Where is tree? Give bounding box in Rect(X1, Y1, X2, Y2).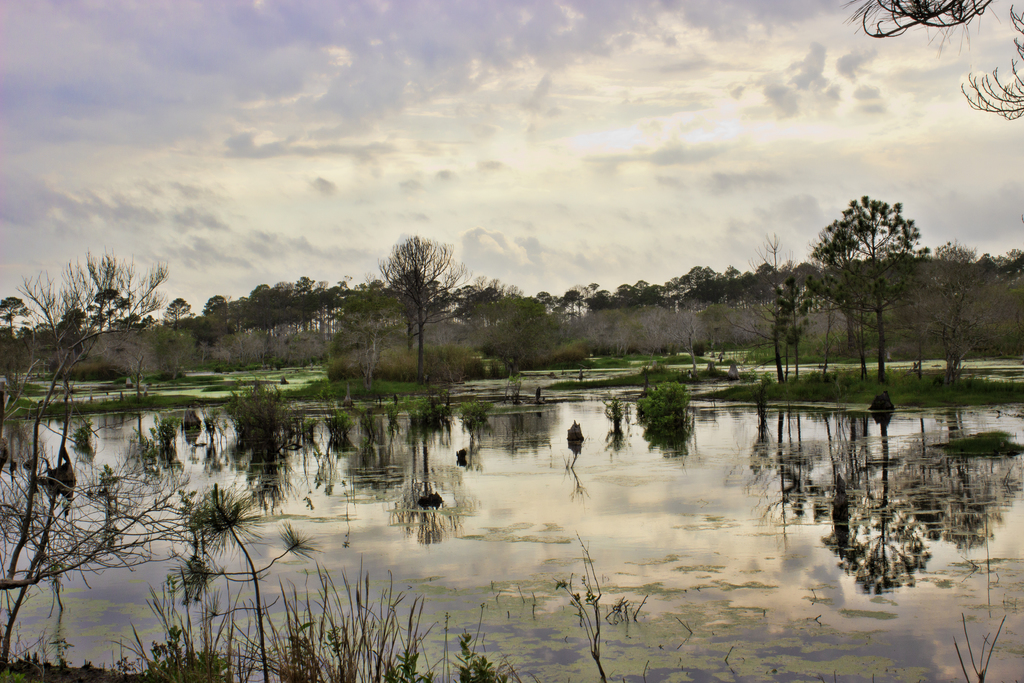
Rect(0, 247, 260, 680).
